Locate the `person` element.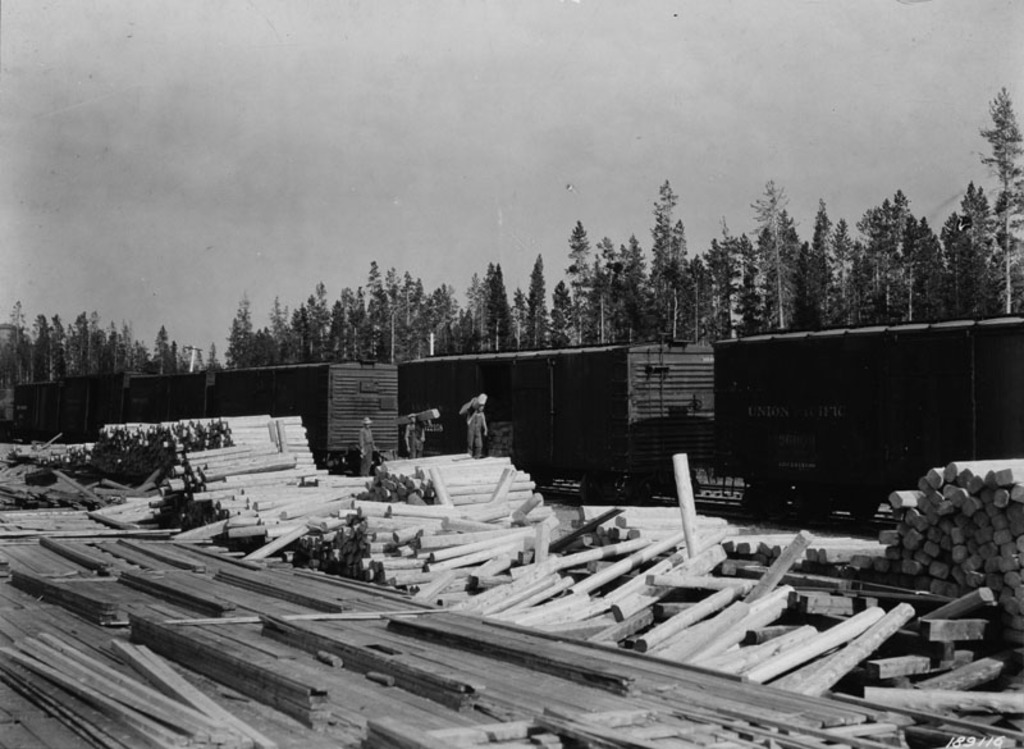
Element bbox: <bbox>402, 412, 431, 458</bbox>.
